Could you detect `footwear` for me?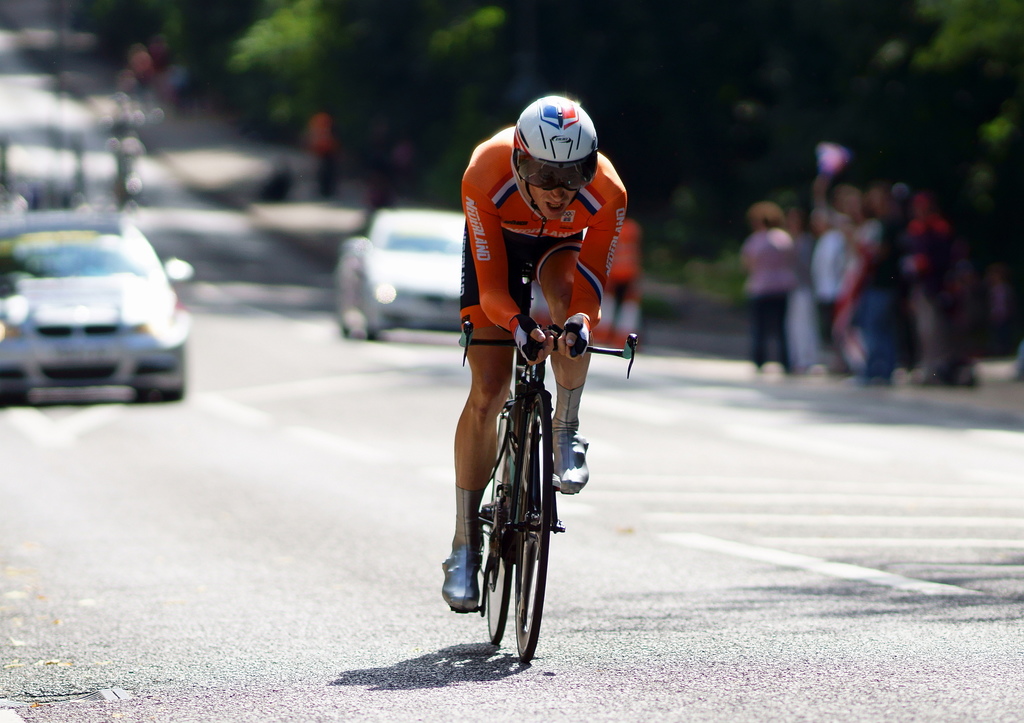
Detection result: 548/389/586/498.
